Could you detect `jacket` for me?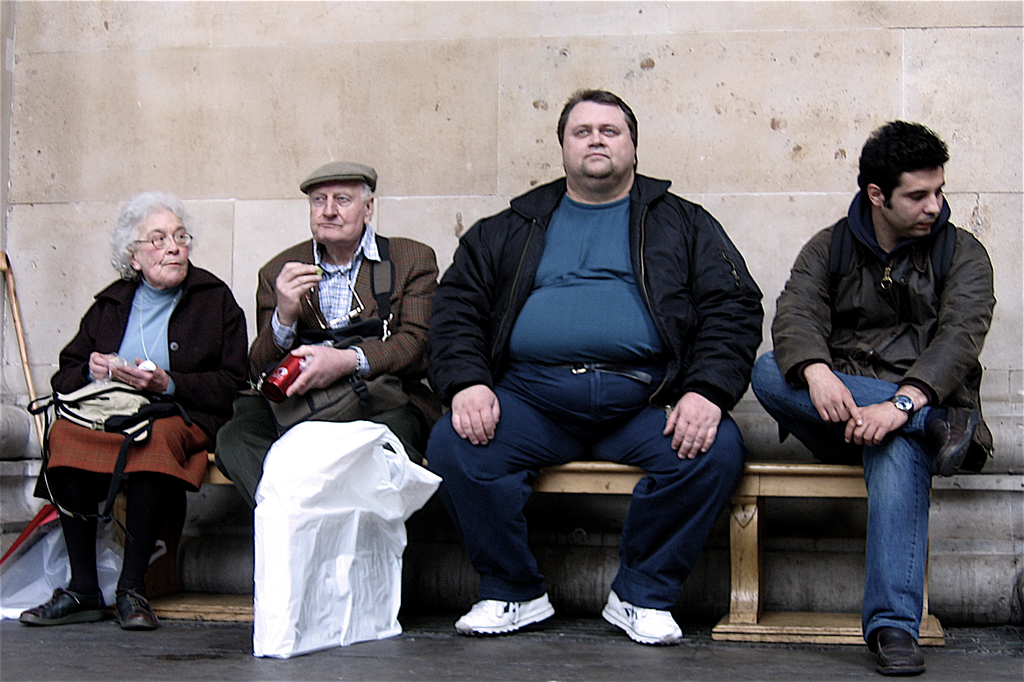
Detection result: left=54, top=231, right=252, bottom=461.
